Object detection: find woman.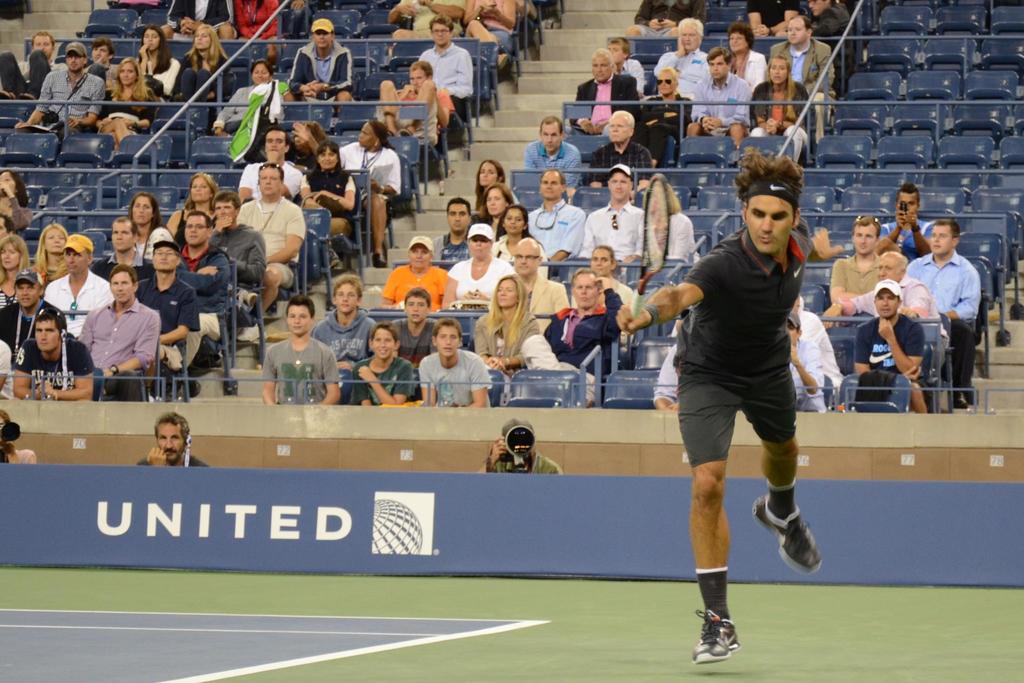
x1=496, y1=205, x2=546, y2=271.
